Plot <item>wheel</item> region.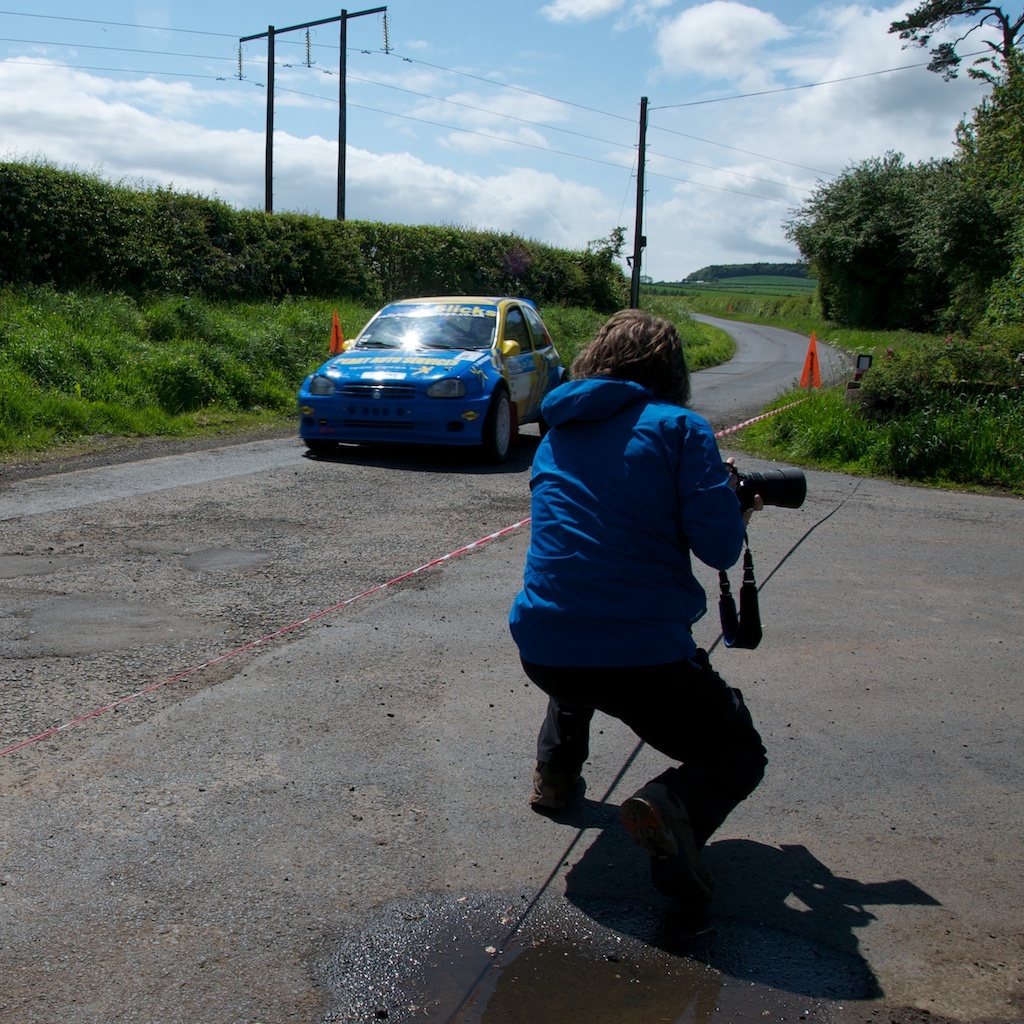
Plotted at 486, 386, 518, 464.
